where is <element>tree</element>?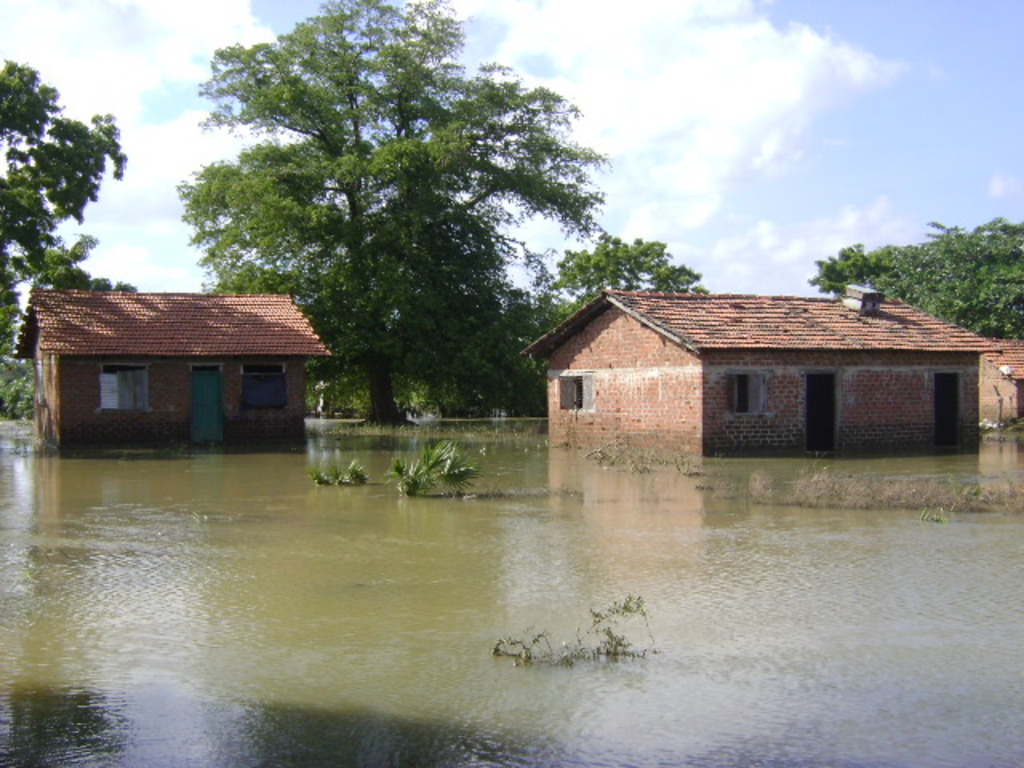
798 208 1022 339.
